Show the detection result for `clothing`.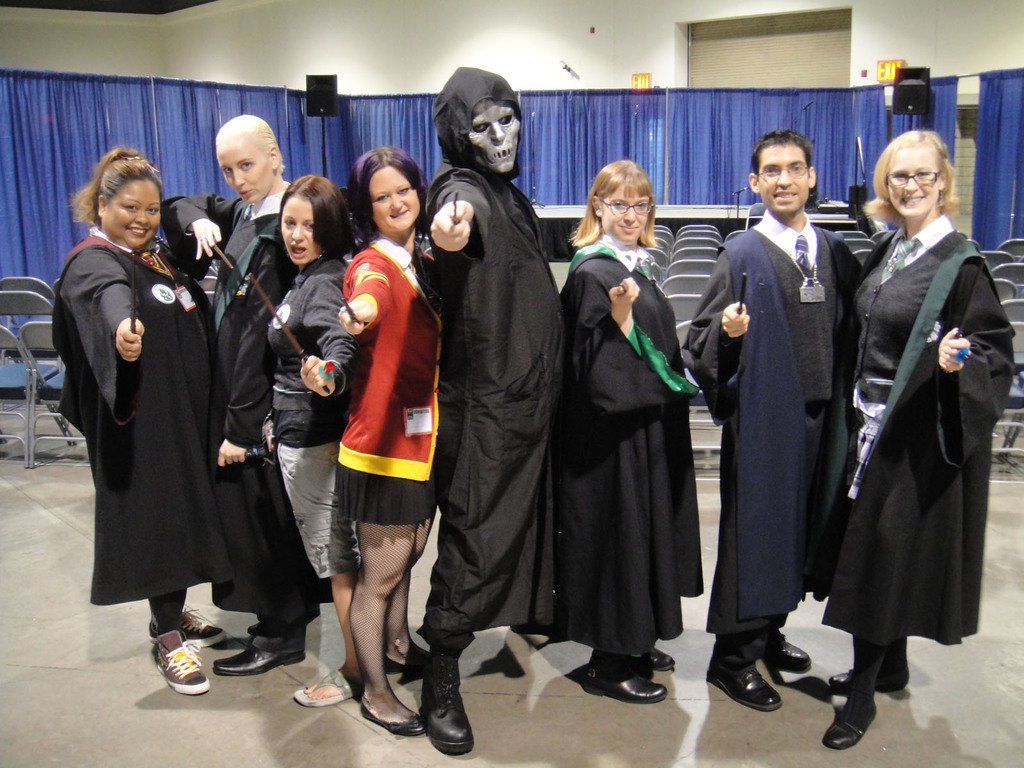
Rect(557, 232, 705, 661).
